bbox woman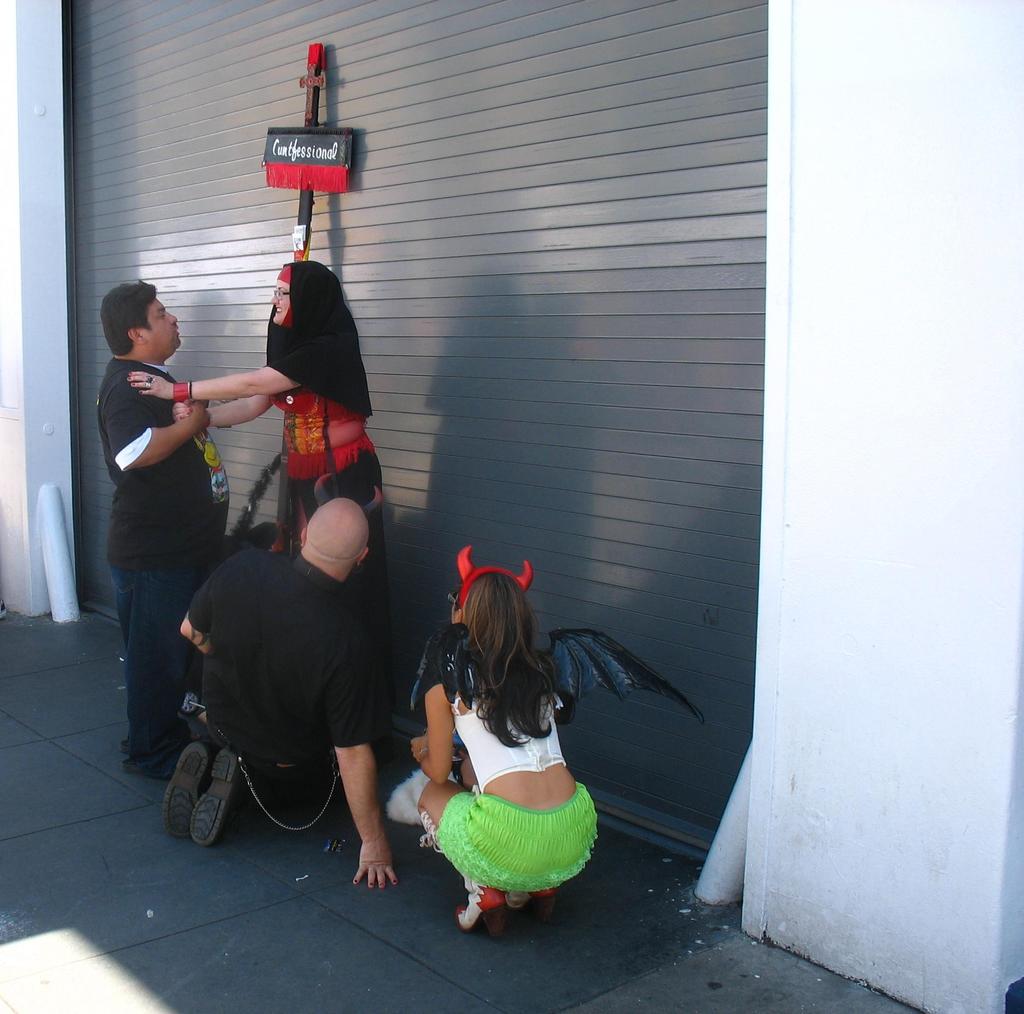
BBox(382, 550, 635, 936)
